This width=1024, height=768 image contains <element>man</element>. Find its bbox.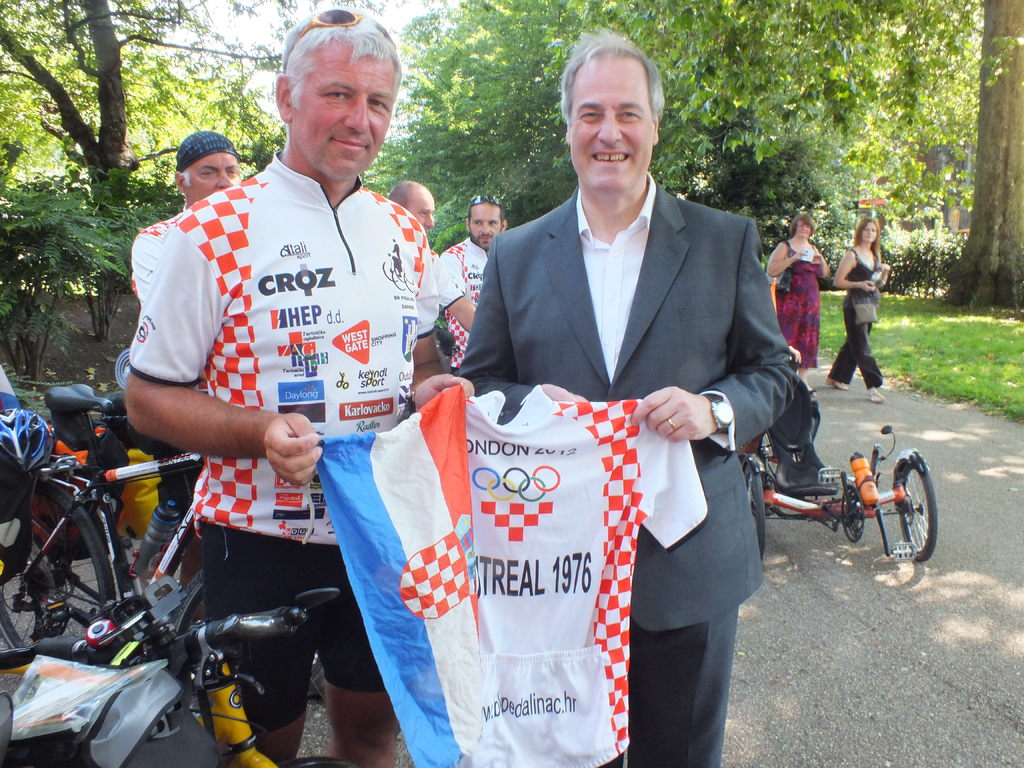
124,125,242,299.
